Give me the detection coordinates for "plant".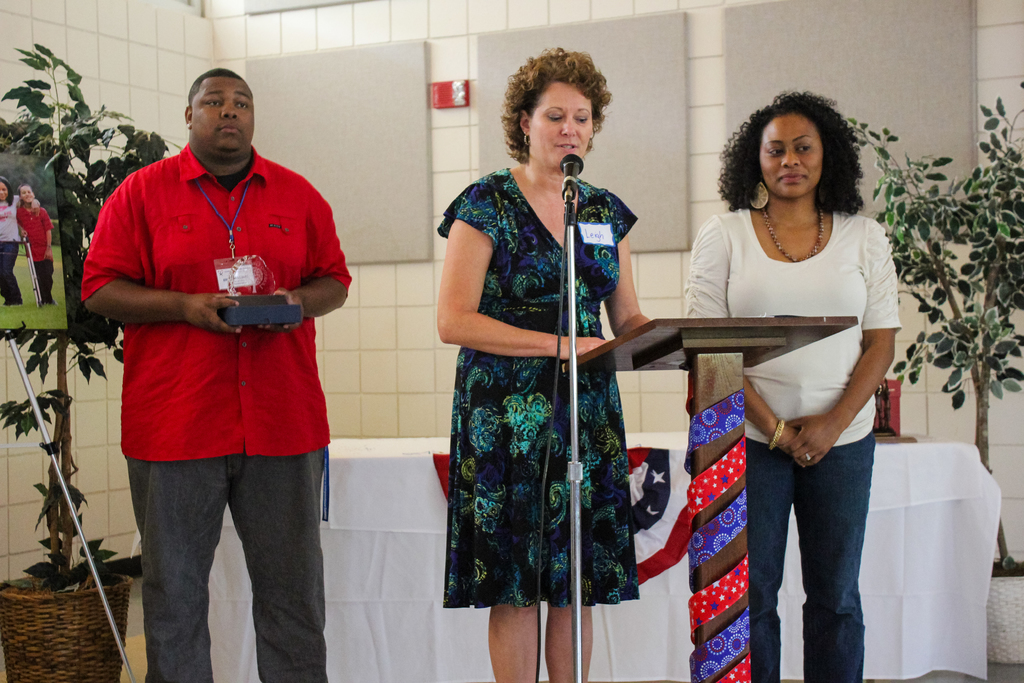
0, 38, 176, 597.
